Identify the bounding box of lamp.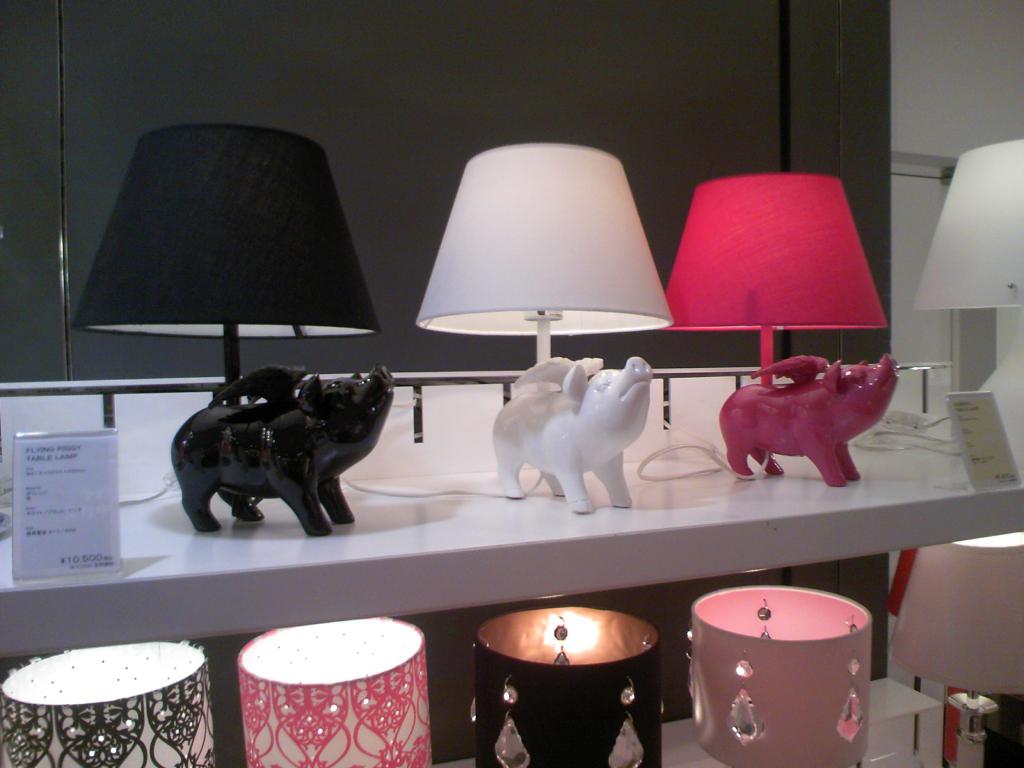
(left=473, top=605, right=662, bottom=767).
